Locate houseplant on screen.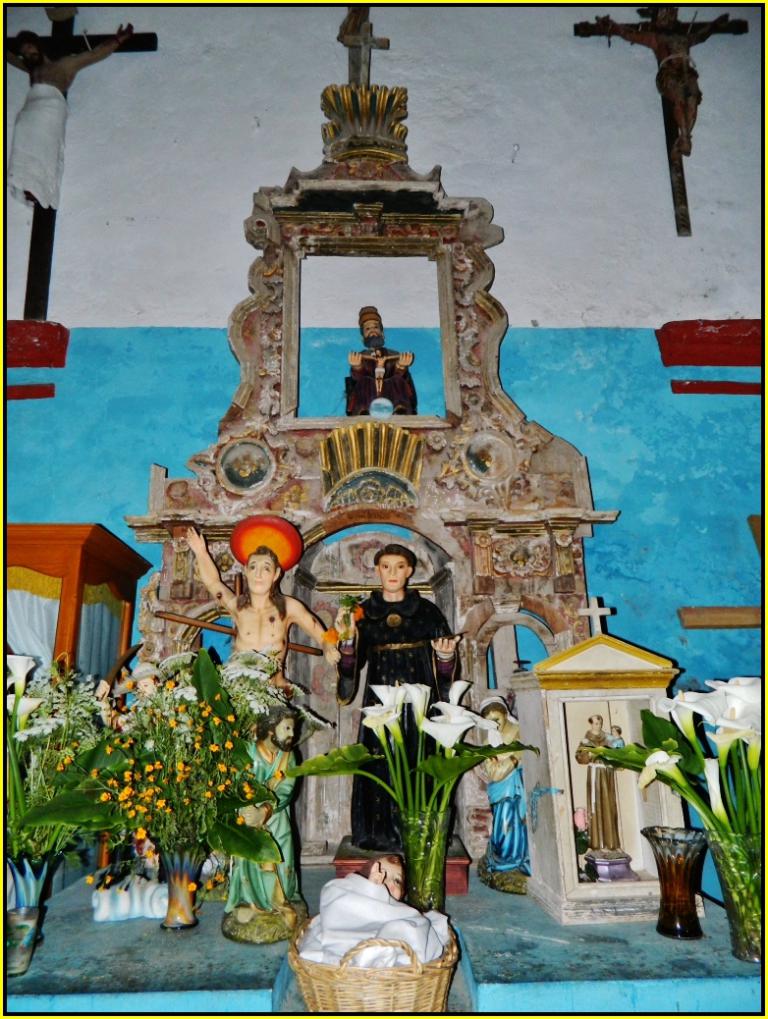
On screen at left=8, top=647, right=100, bottom=979.
